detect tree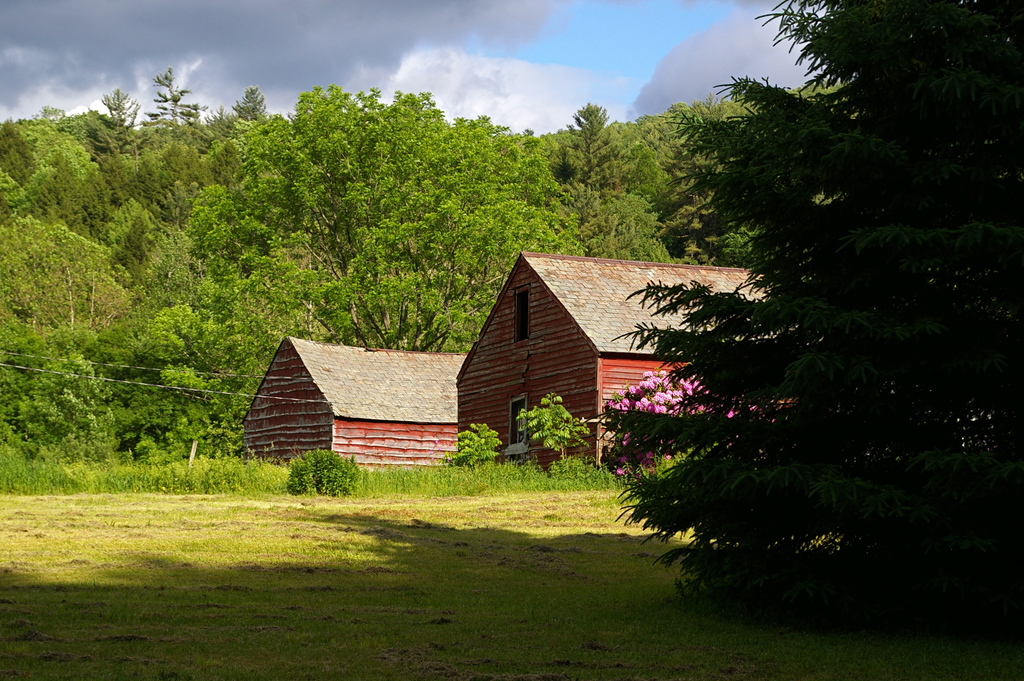
Rect(143, 136, 214, 240)
